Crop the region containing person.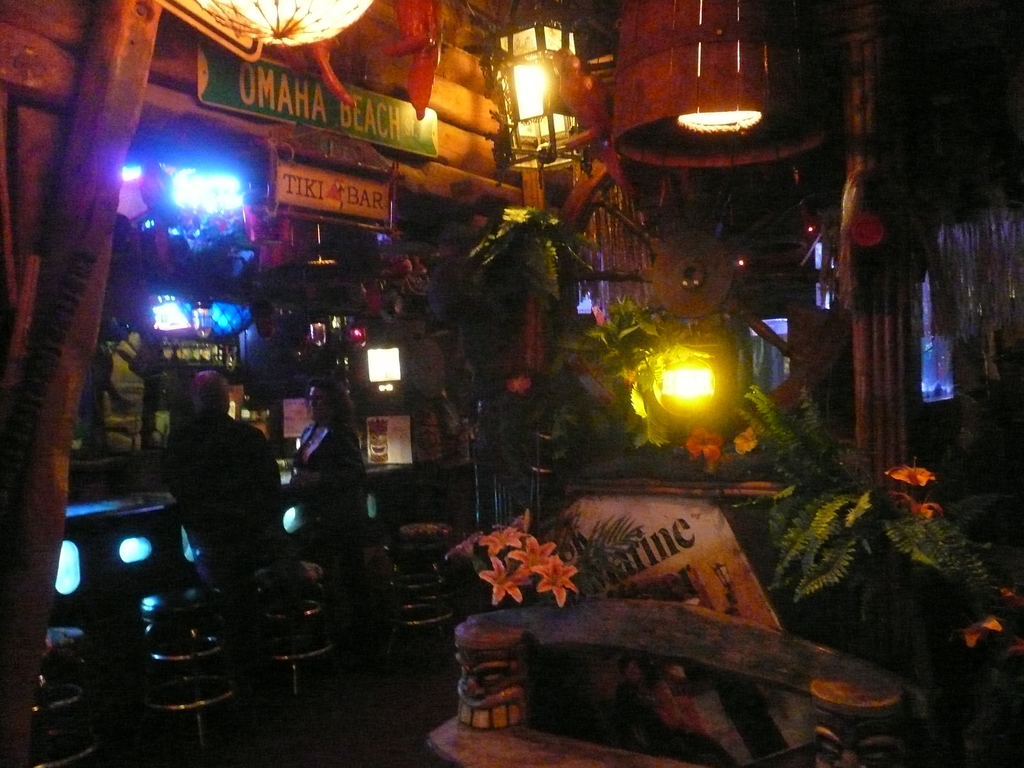
Crop region: <box>171,369,287,590</box>.
